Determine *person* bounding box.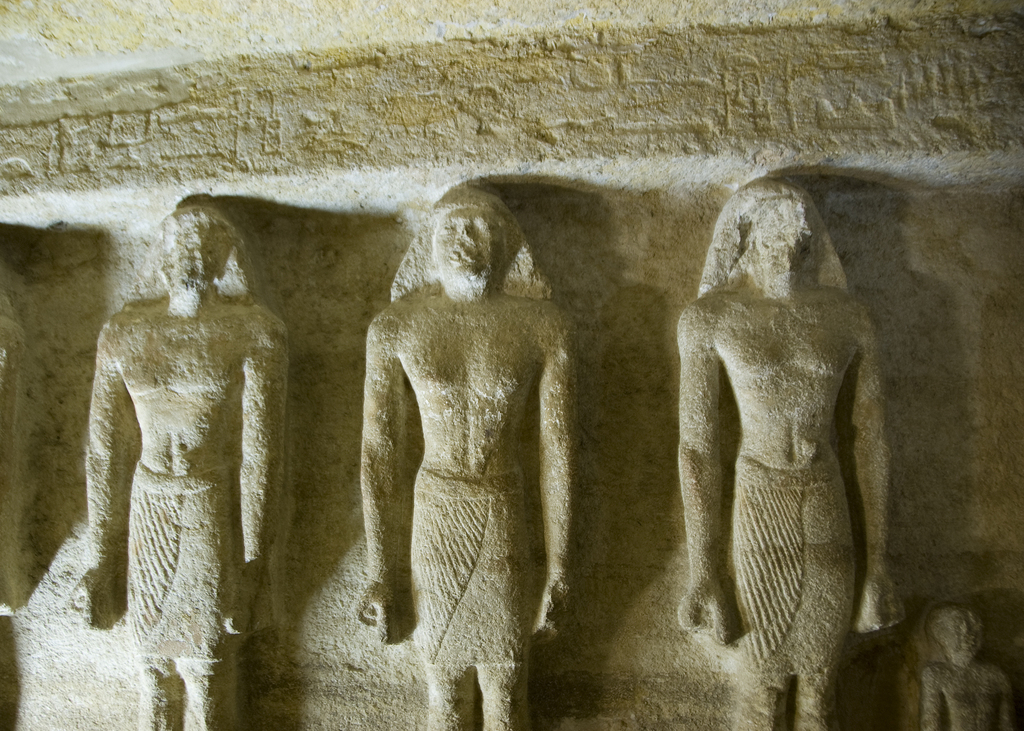
Determined: (353,183,571,730).
